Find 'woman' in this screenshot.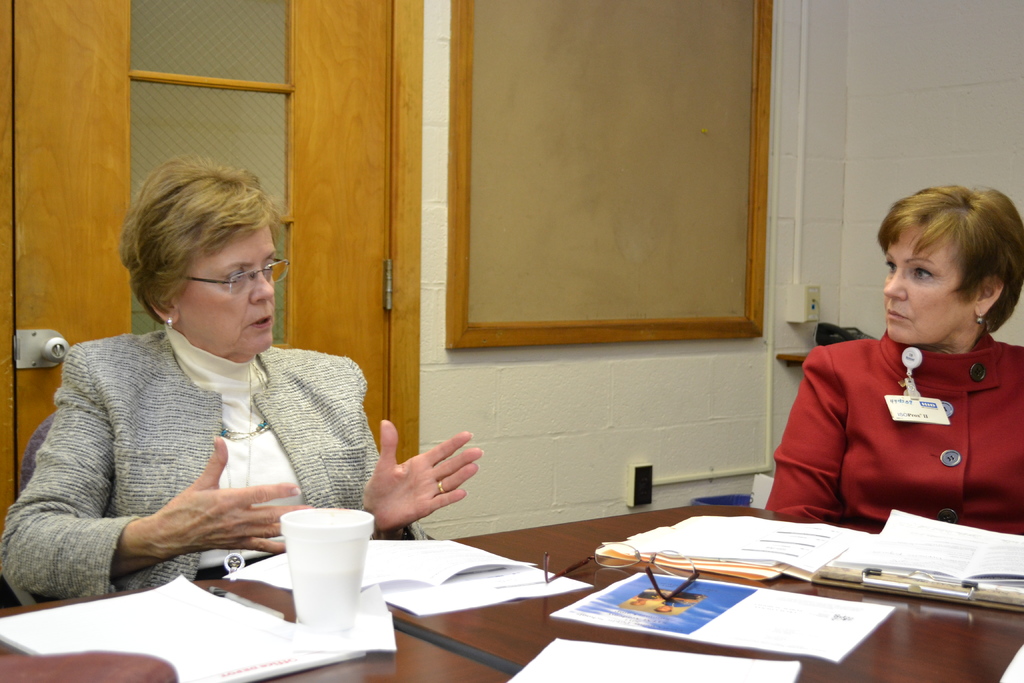
The bounding box for 'woman' is (left=762, top=185, right=1023, bottom=535).
